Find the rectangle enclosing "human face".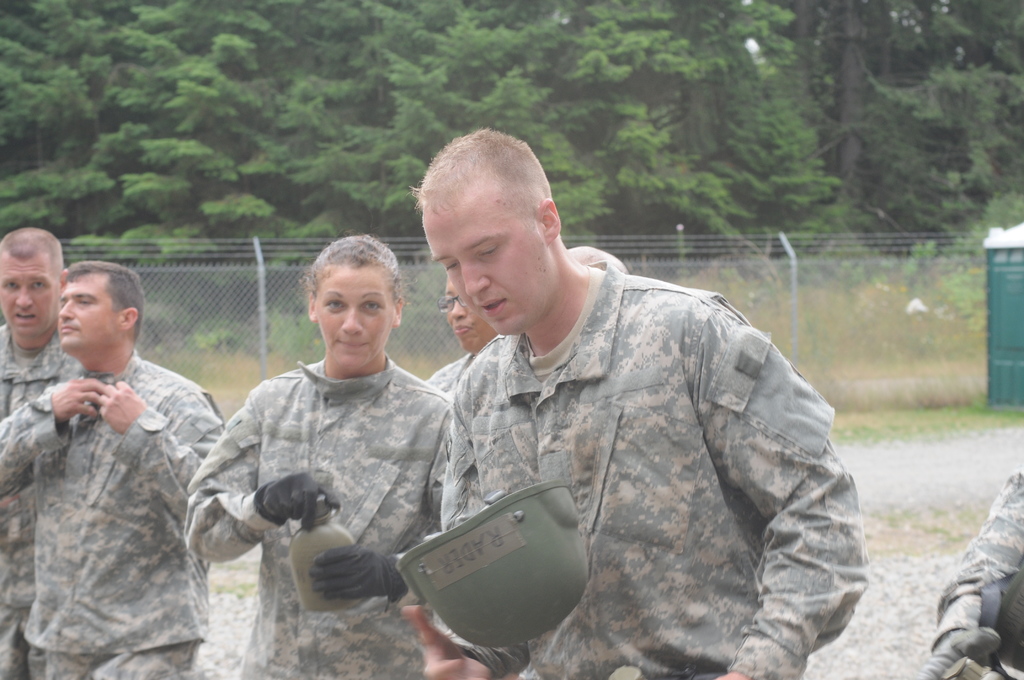
bbox=[439, 281, 497, 349].
